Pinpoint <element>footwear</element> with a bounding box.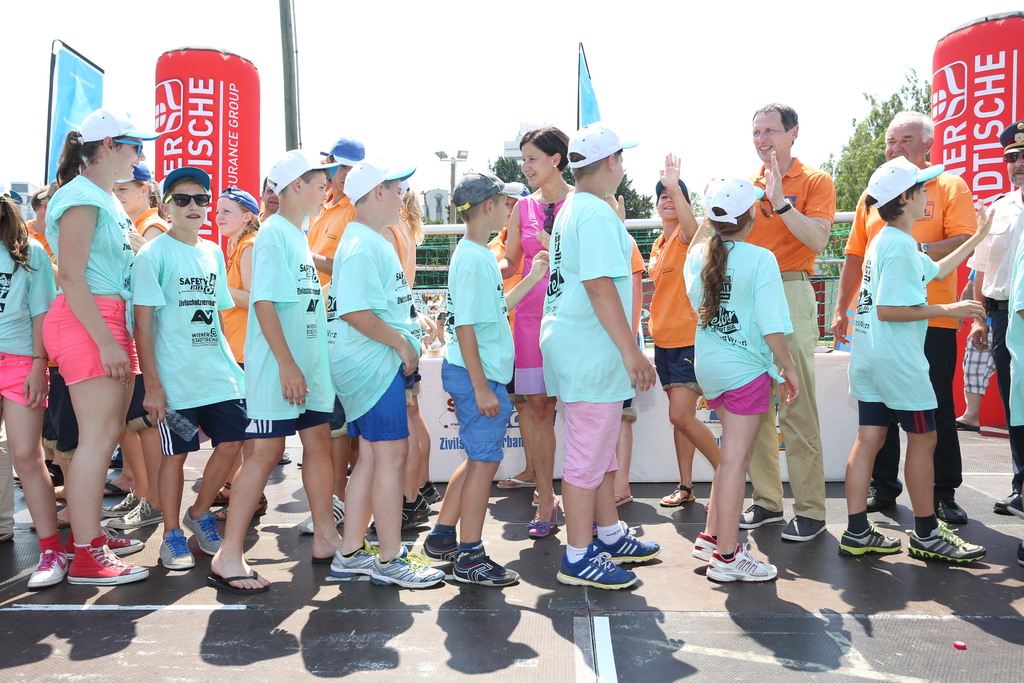
[104, 476, 127, 498].
